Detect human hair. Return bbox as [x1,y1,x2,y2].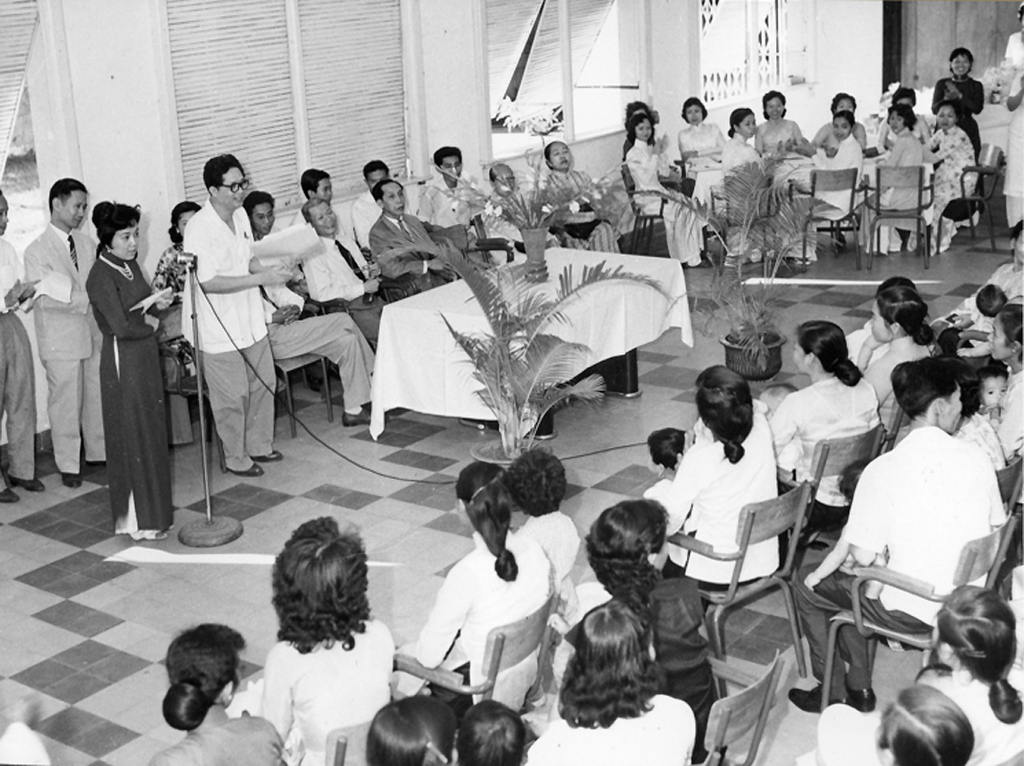
[648,427,682,471].
